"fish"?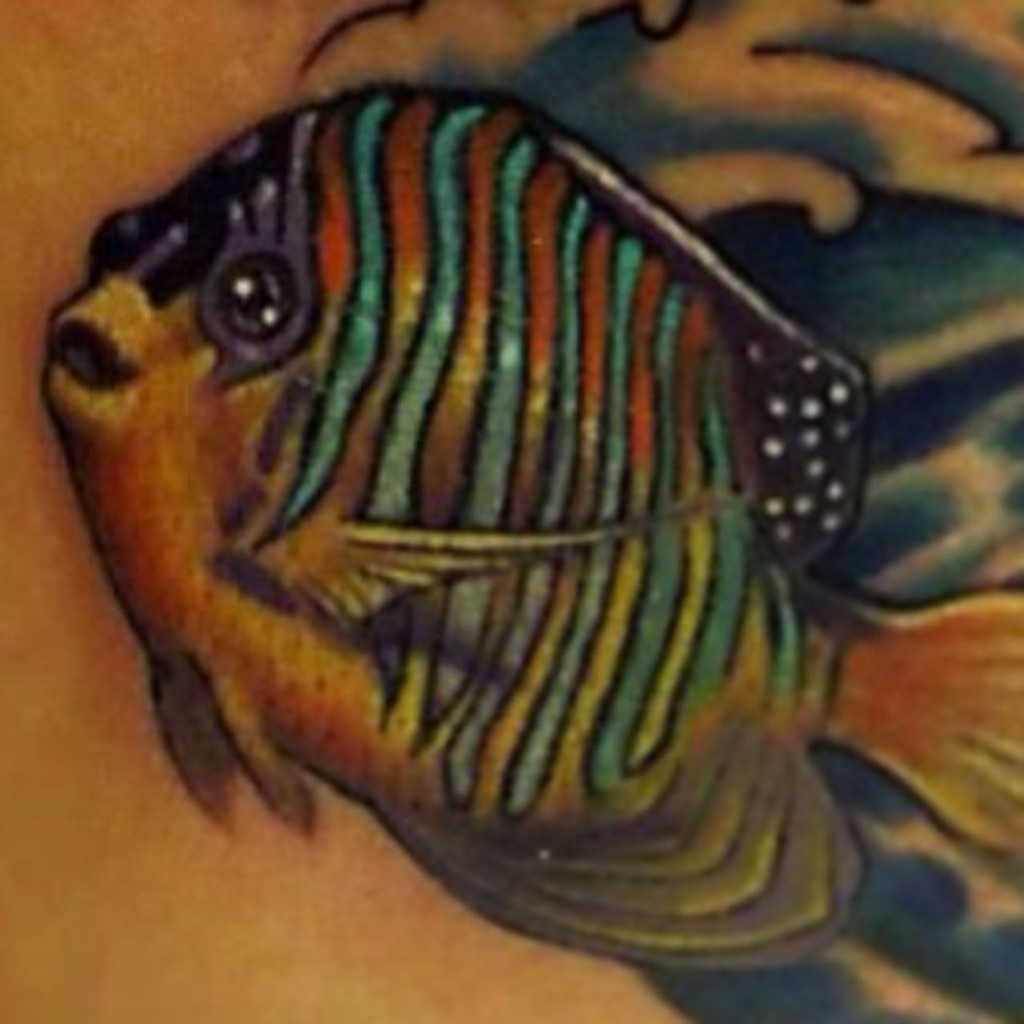
(left=0, top=35, right=941, bottom=1023)
